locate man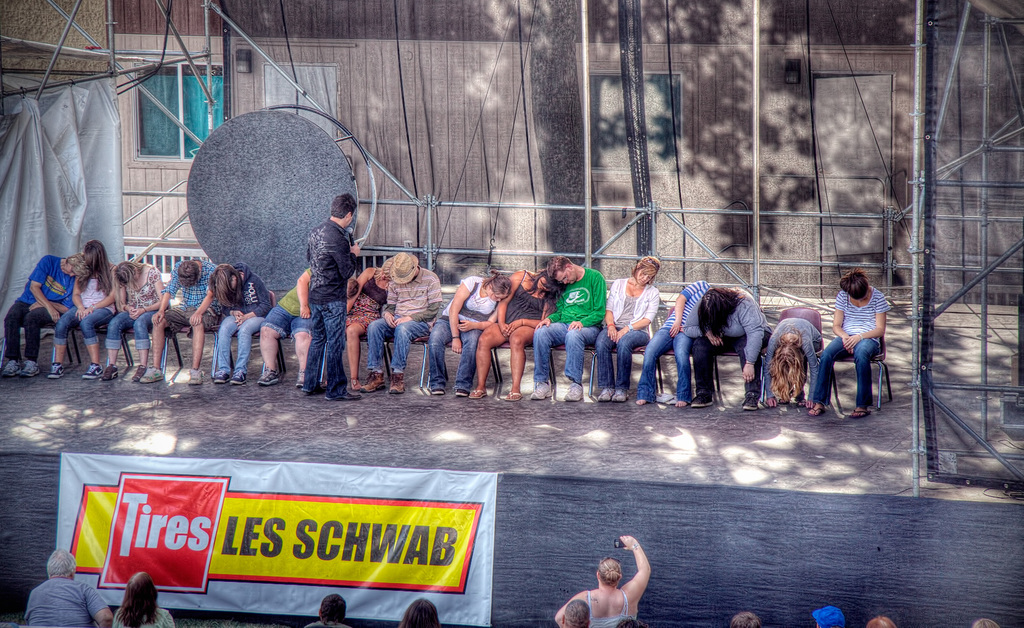
Rect(357, 240, 448, 402)
